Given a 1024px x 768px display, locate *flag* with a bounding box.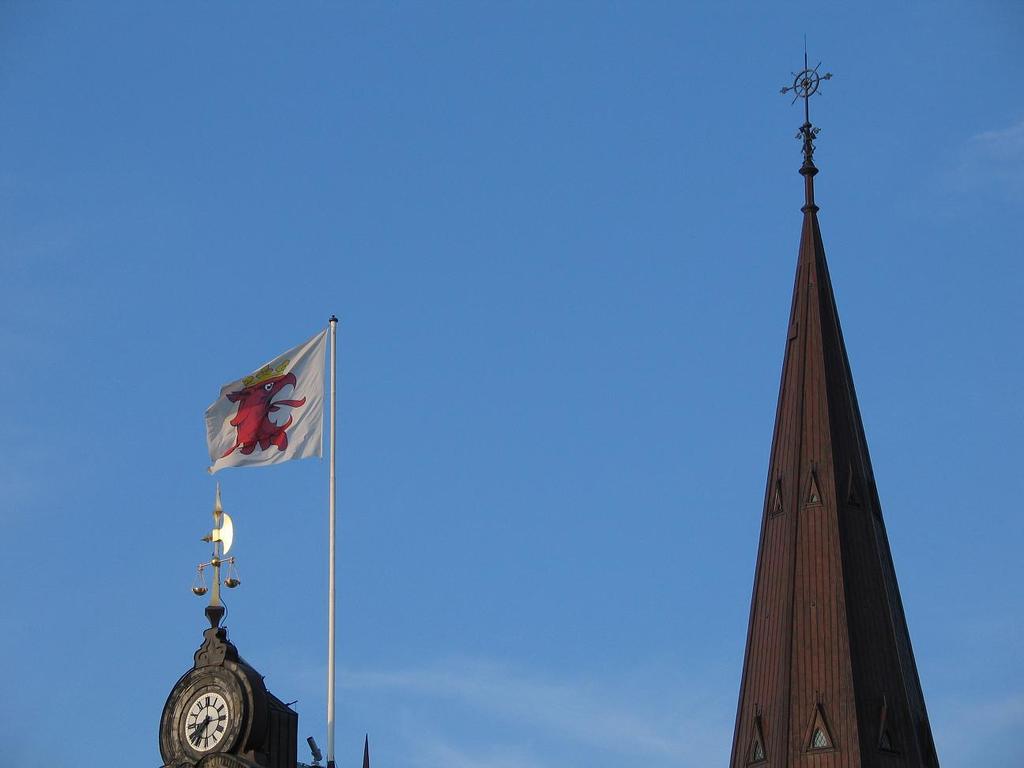
Located: left=359, top=736, right=371, bottom=767.
